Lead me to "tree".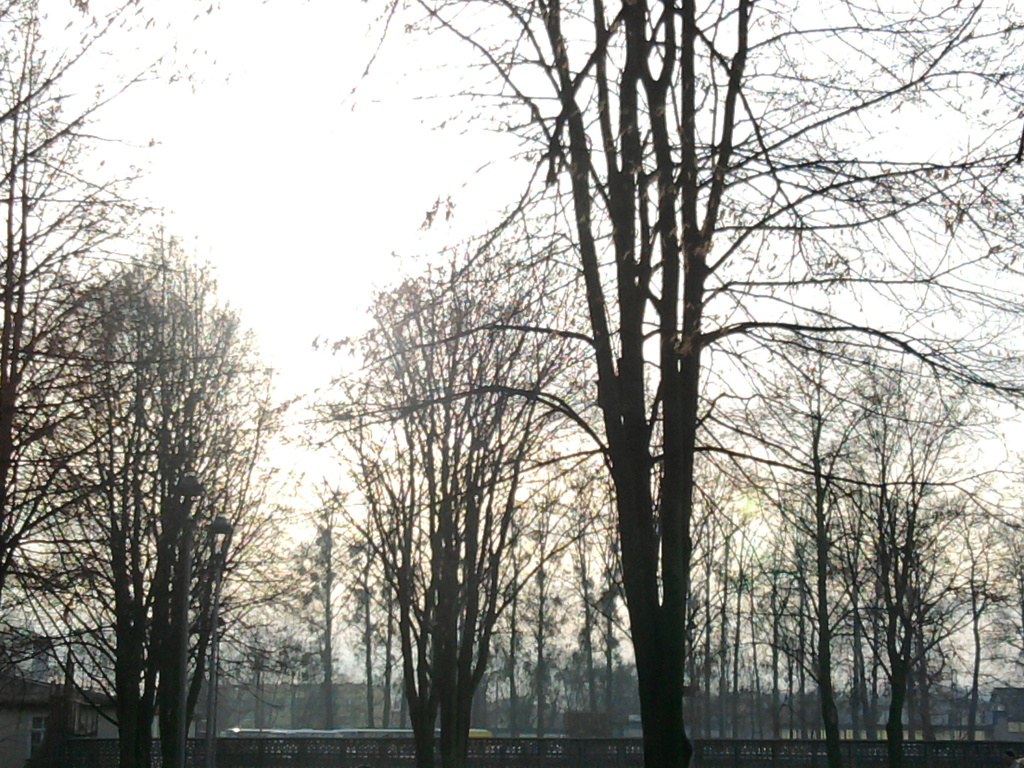
Lead to bbox=(333, 509, 470, 726).
